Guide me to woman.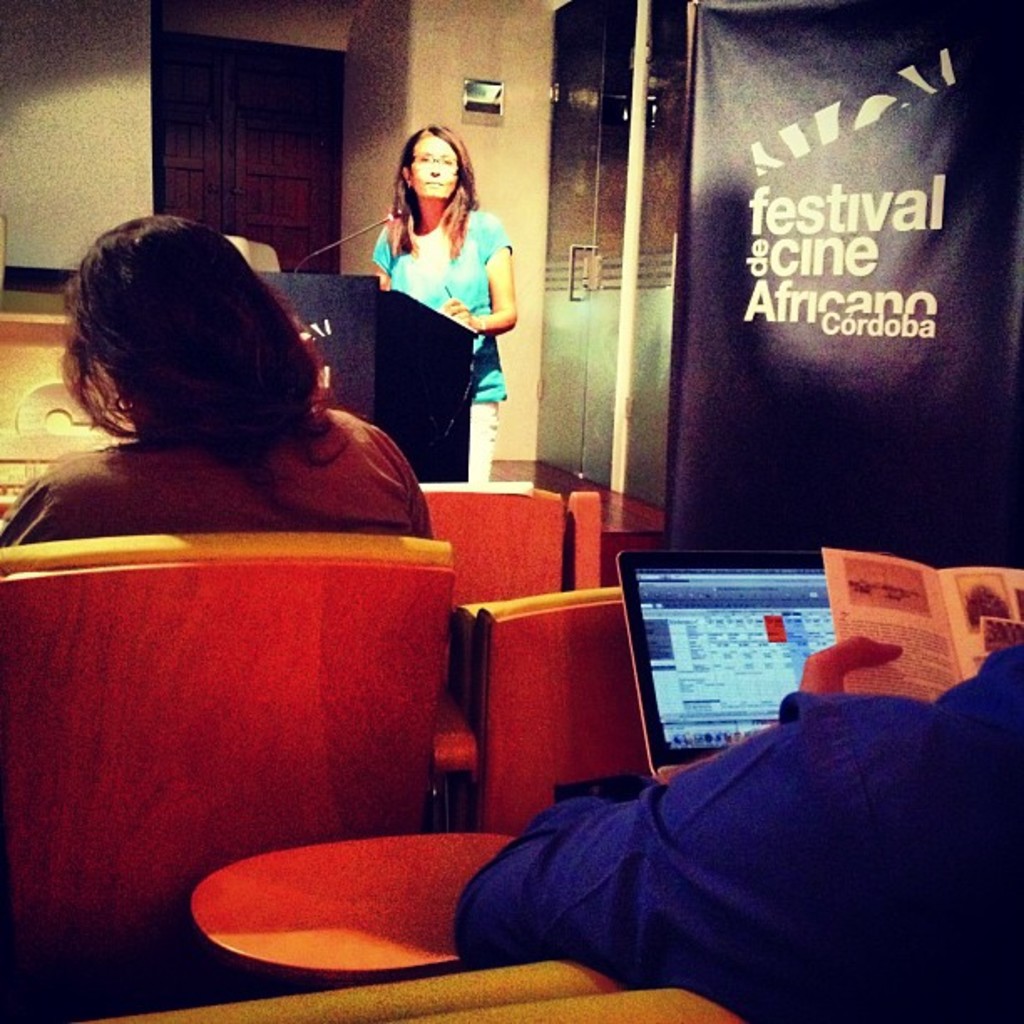
Guidance: locate(0, 206, 447, 535).
